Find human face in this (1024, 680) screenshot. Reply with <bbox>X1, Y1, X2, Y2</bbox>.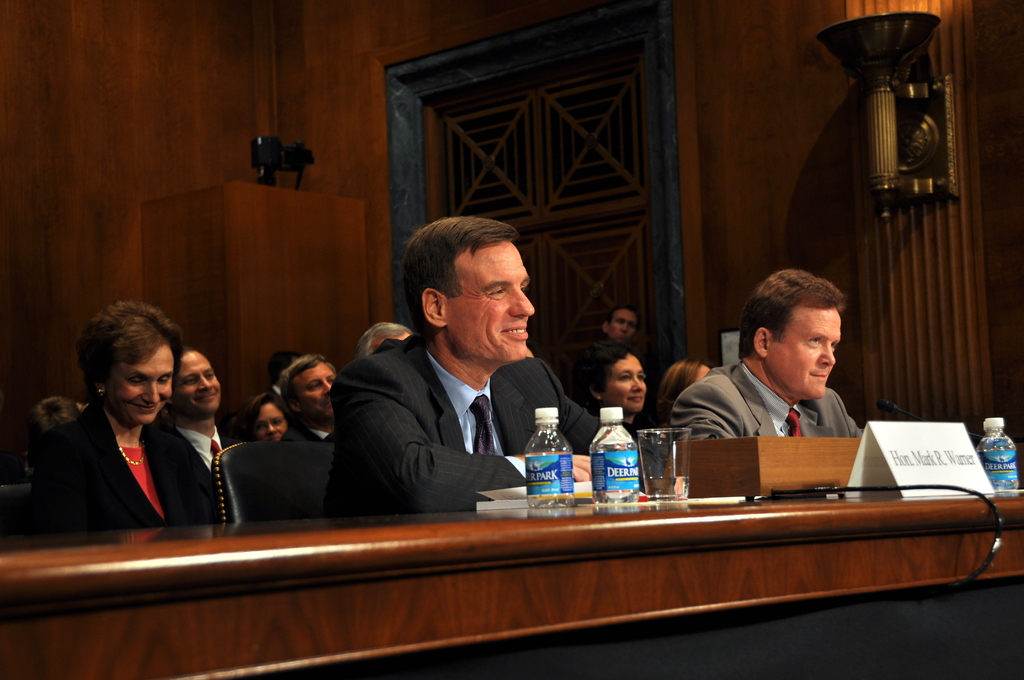
<bbox>248, 405, 284, 436</bbox>.
